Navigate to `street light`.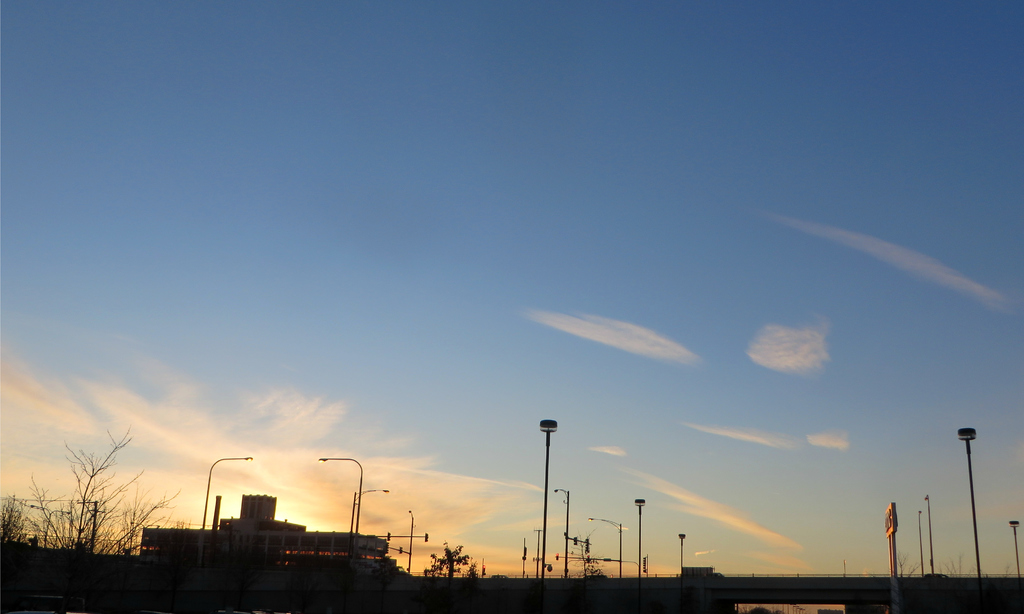
Navigation target: 588:516:623:578.
